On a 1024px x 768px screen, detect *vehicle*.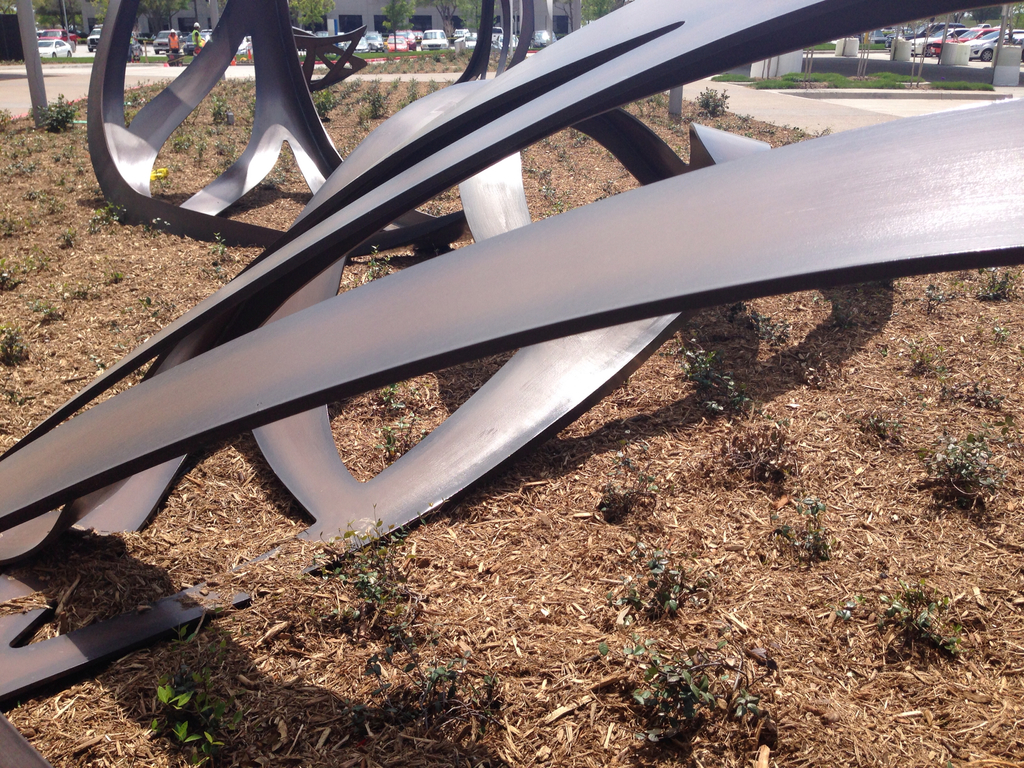
x1=537, y1=29, x2=549, y2=43.
